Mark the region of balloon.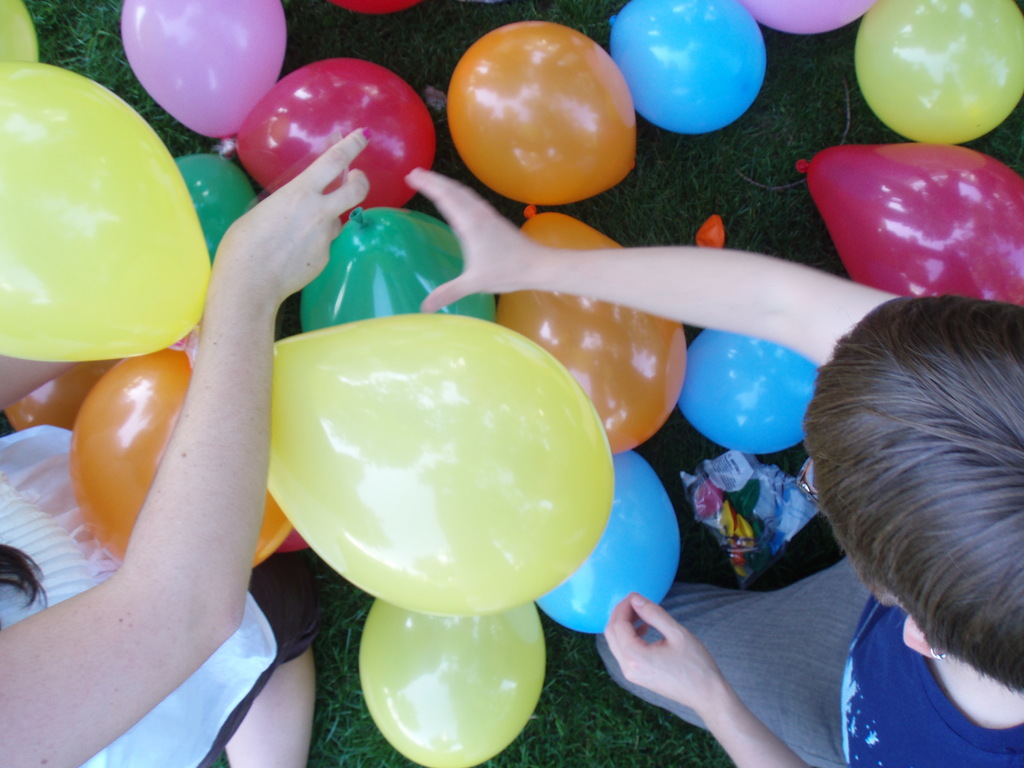
Region: <region>3, 362, 110, 436</region>.
